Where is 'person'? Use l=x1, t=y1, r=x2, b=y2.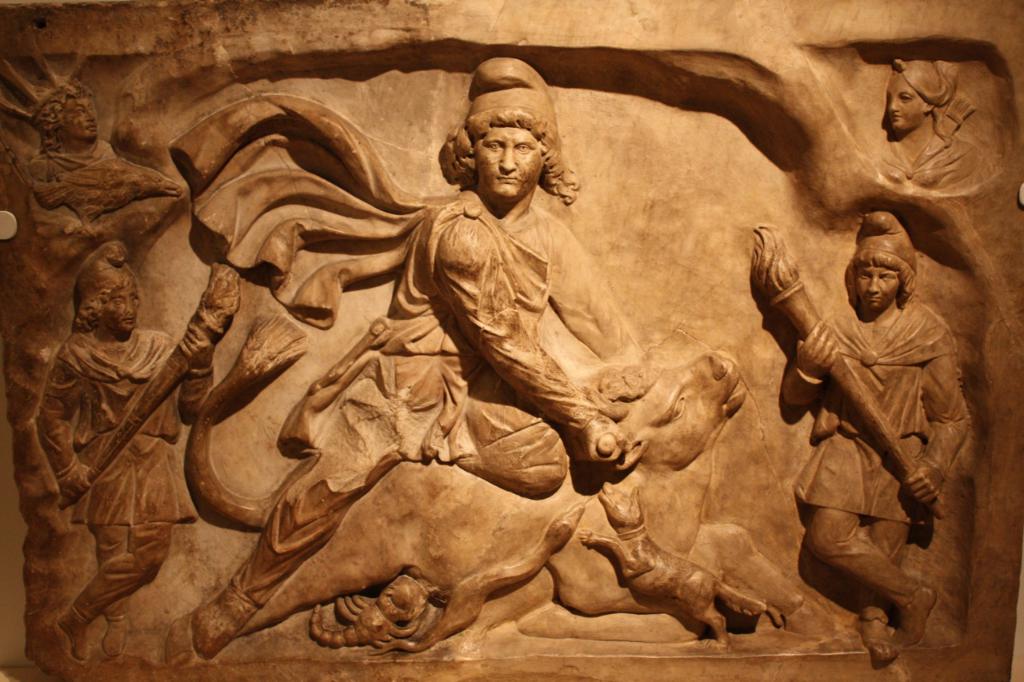
l=118, t=54, r=718, b=669.
